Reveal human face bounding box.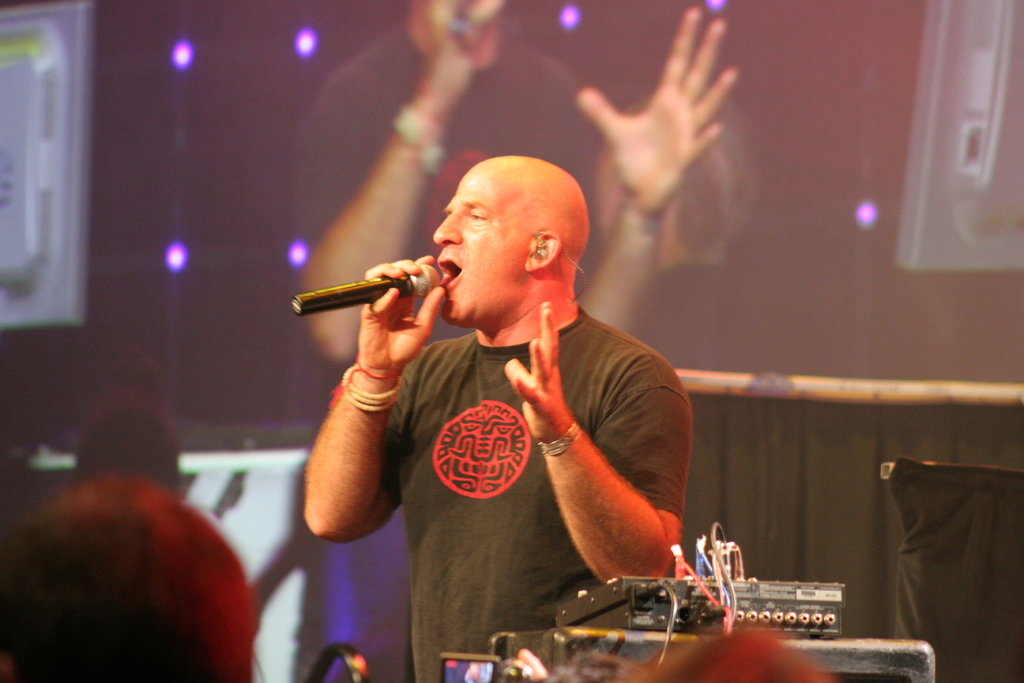
Revealed: <bbox>435, 169, 528, 324</bbox>.
